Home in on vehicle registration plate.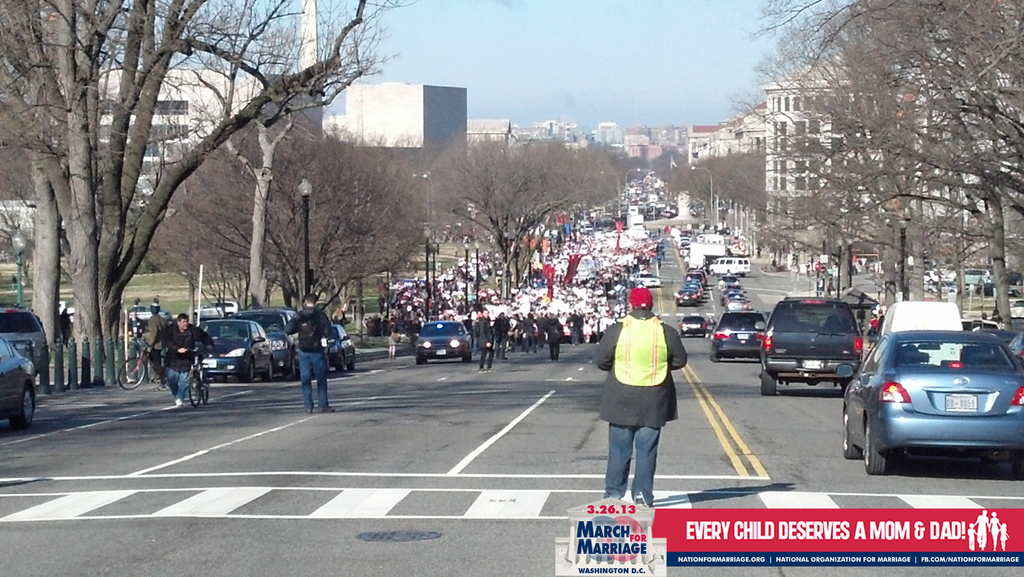
Homed in at box=[436, 349, 447, 353].
